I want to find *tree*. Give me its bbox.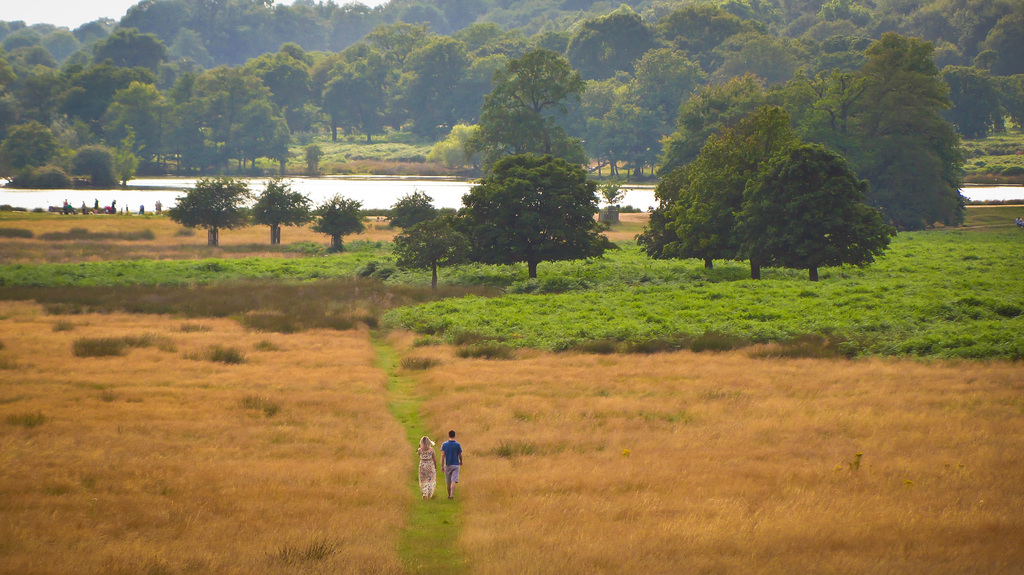
select_region(387, 216, 467, 293).
